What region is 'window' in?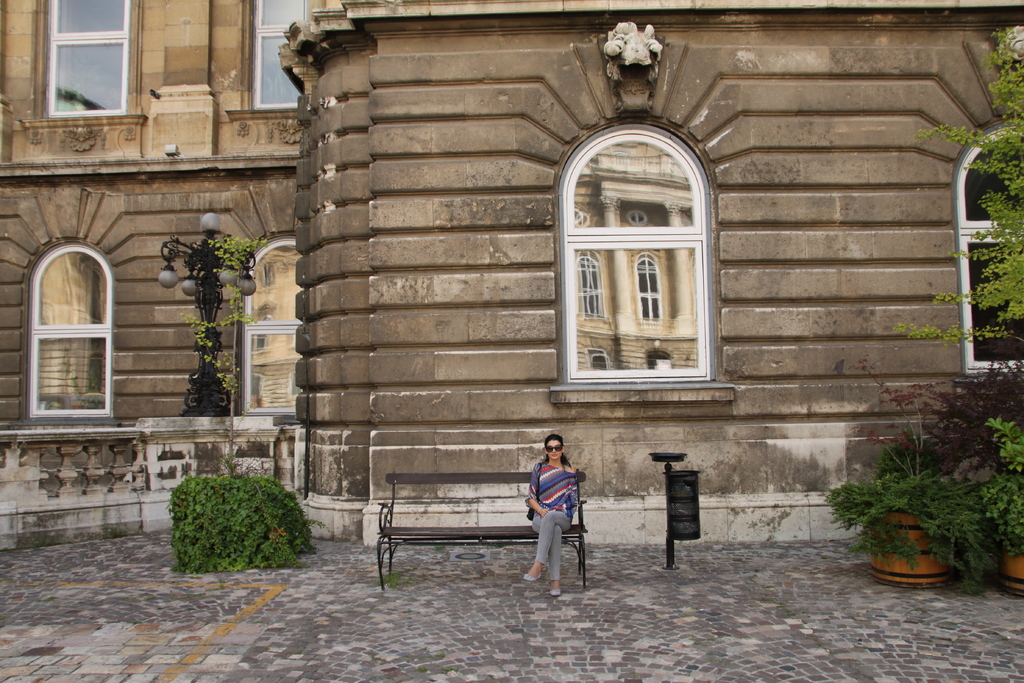
locate(949, 120, 1023, 372).
